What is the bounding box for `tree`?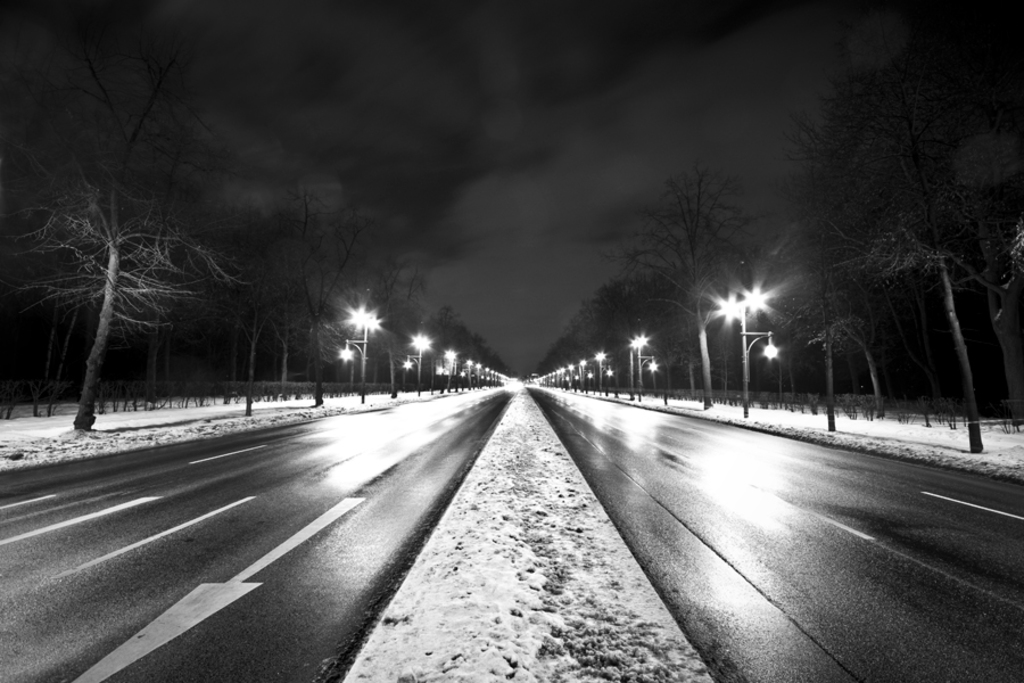
{"left": 785, "top": 11, "right": 1023, "bottom": 461}.
